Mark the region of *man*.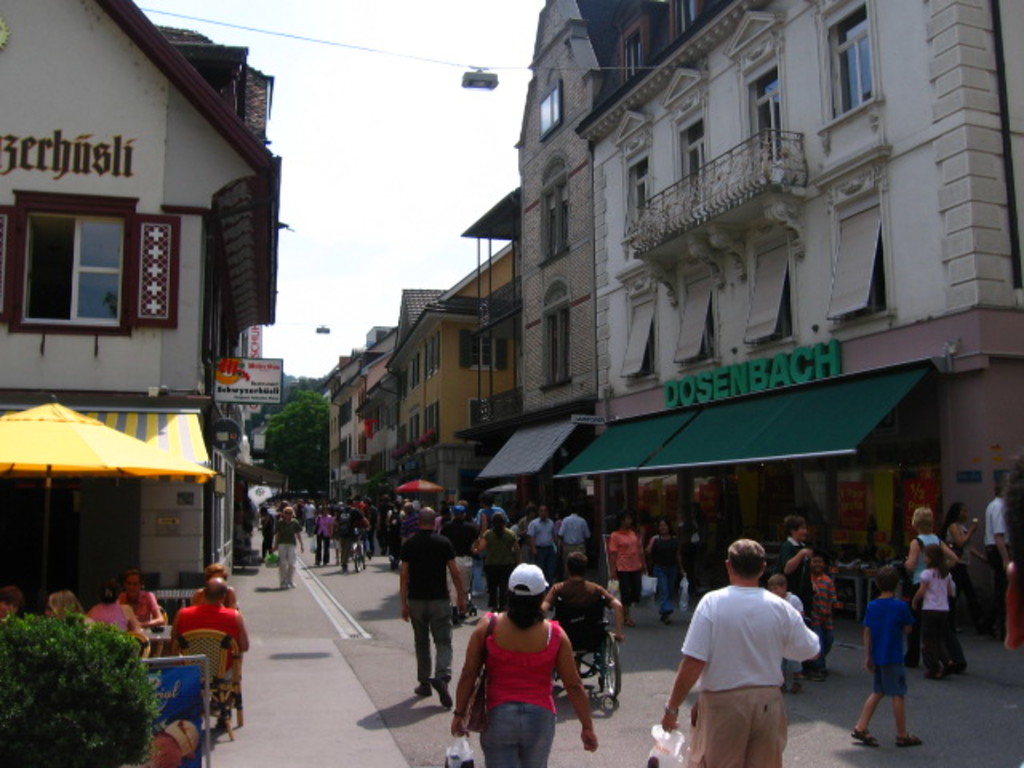
Region: [542, 557, 626, 677].
